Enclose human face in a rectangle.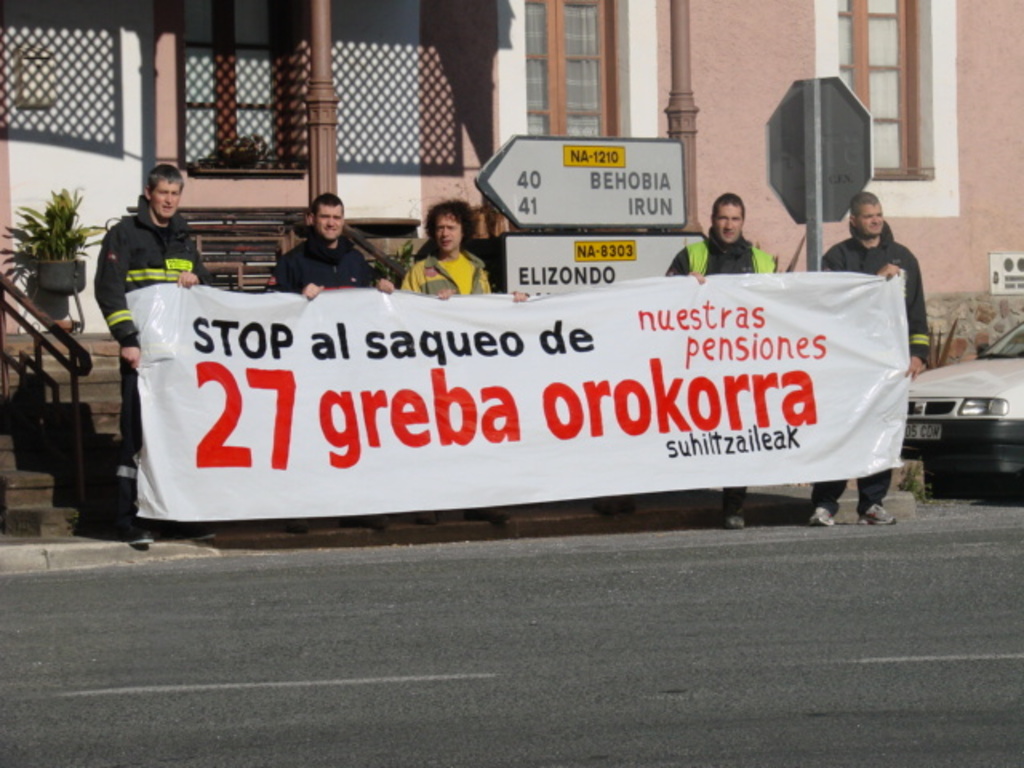
(x1=434, y1=211, x2=467, y2=248).
